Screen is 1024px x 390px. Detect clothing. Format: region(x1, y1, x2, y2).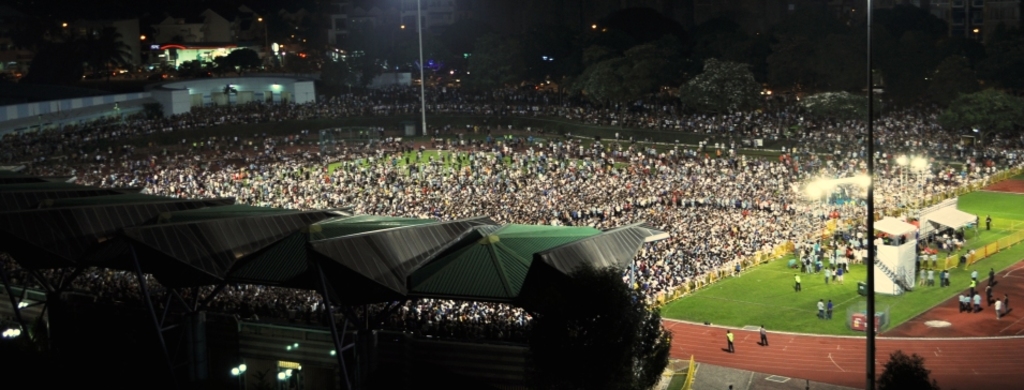
region(982, 215, 989, 231).
